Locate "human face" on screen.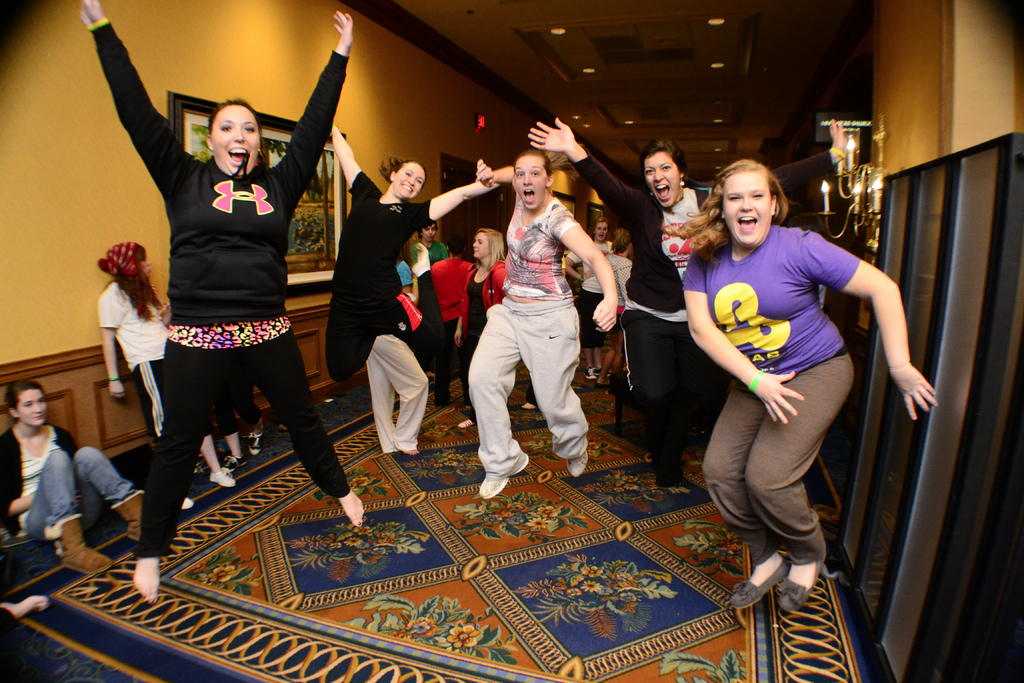
On screen at crop(515, 154, 550, 211).
